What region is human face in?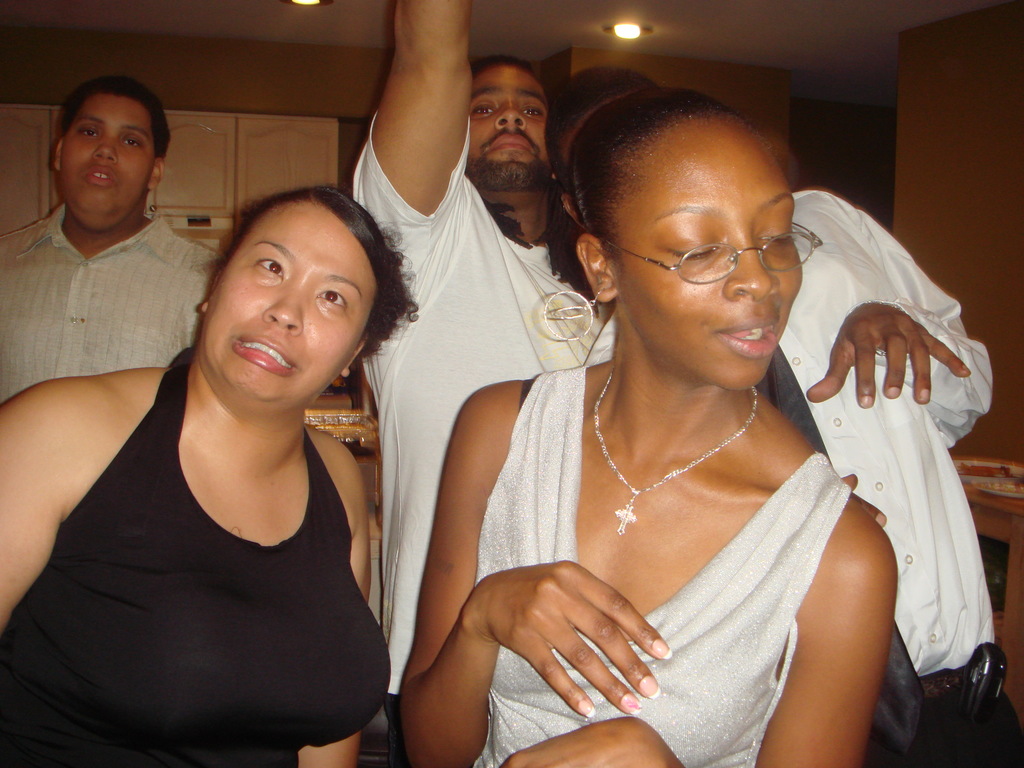
470:65:547:186.
